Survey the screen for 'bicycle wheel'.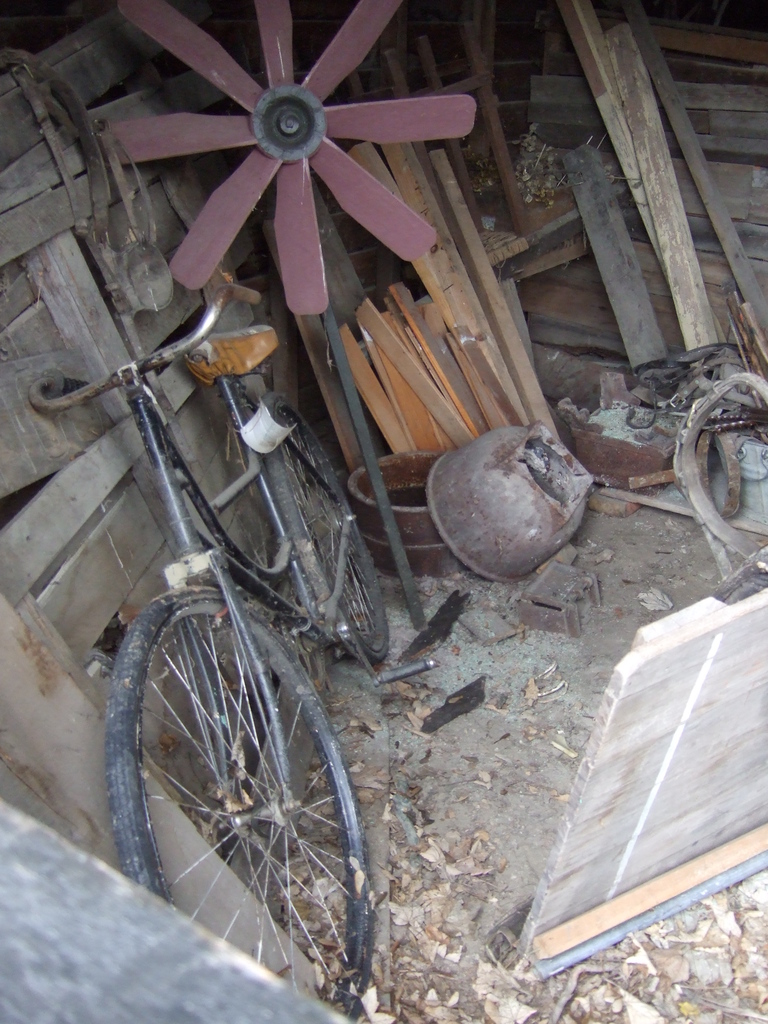
Survey found: locate(270, 402, 396, 634).
